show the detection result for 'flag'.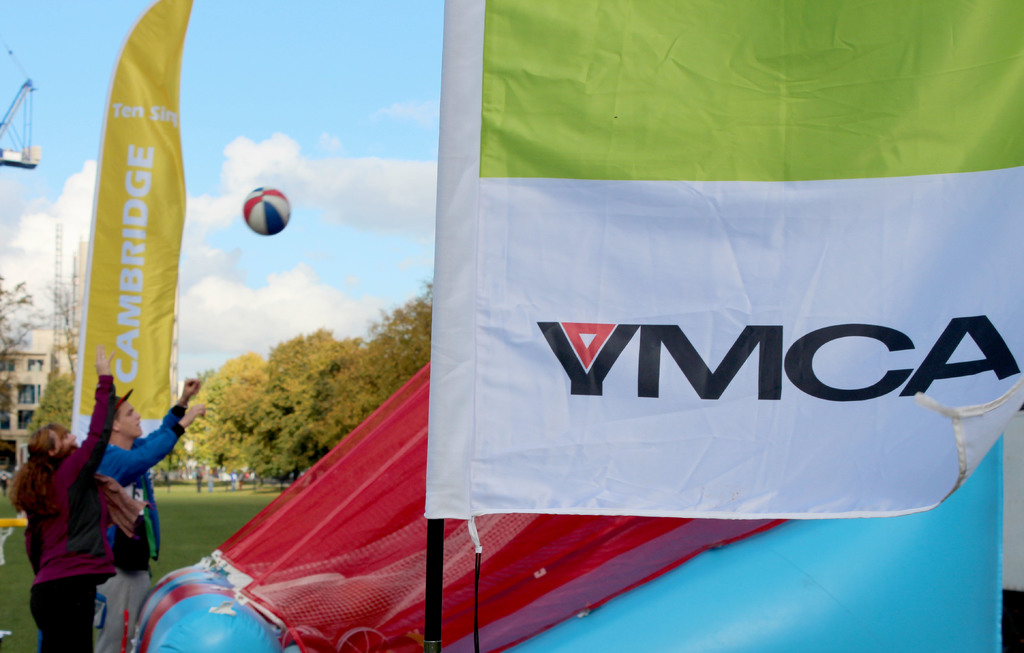
pyautogui.locateOnScreen(401, 0, 1023, 558).
